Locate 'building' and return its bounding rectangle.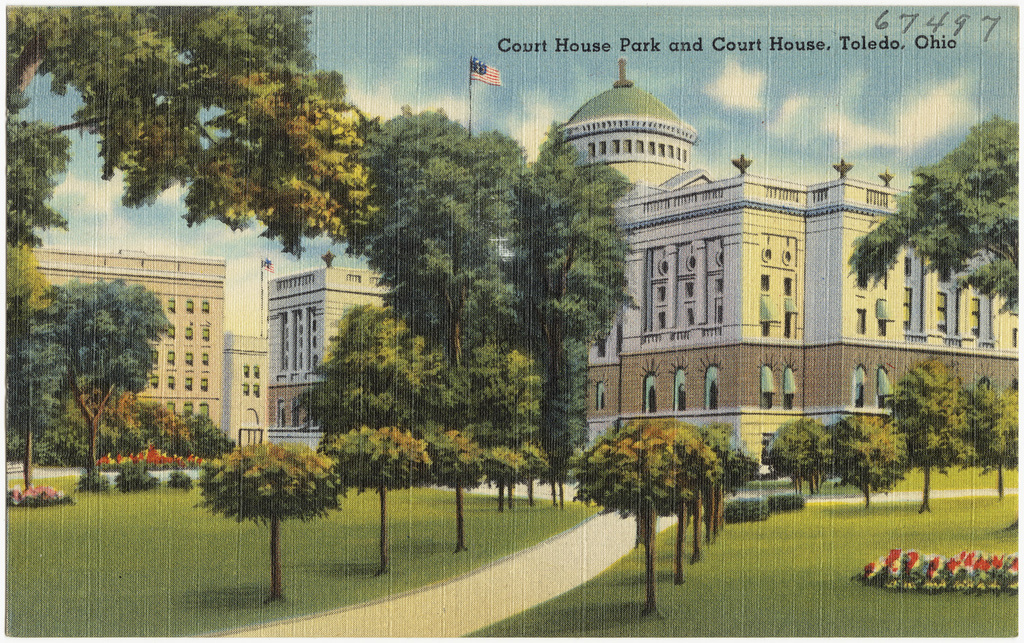
left=259, top=240, right=525, bottom=449.
